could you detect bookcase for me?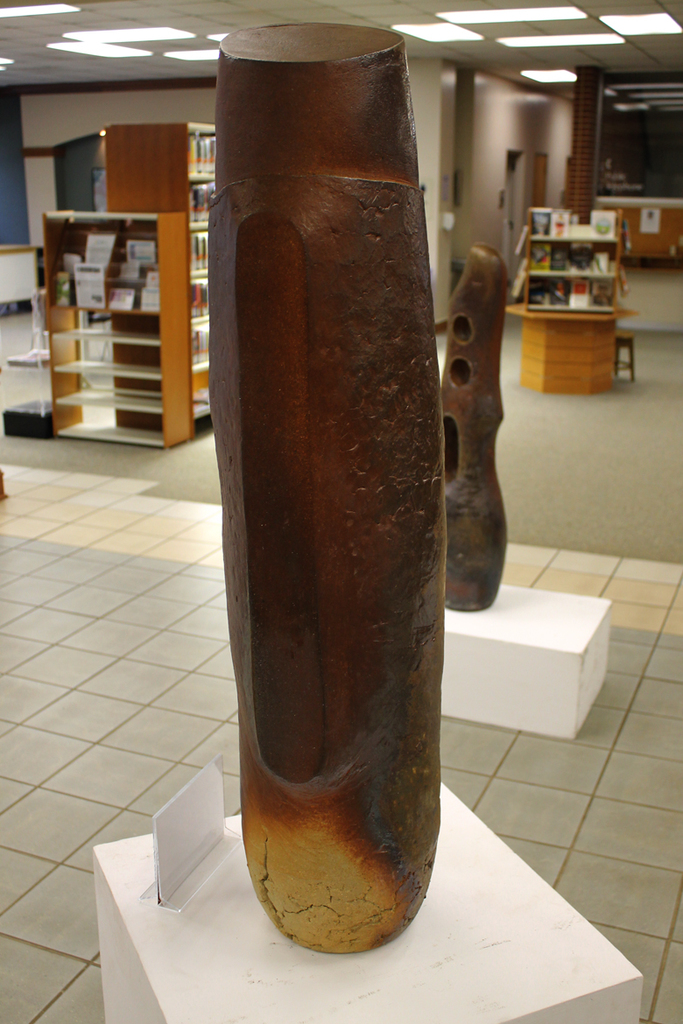
Detection result: [left=510, top=207, right=633, bottom=311].
